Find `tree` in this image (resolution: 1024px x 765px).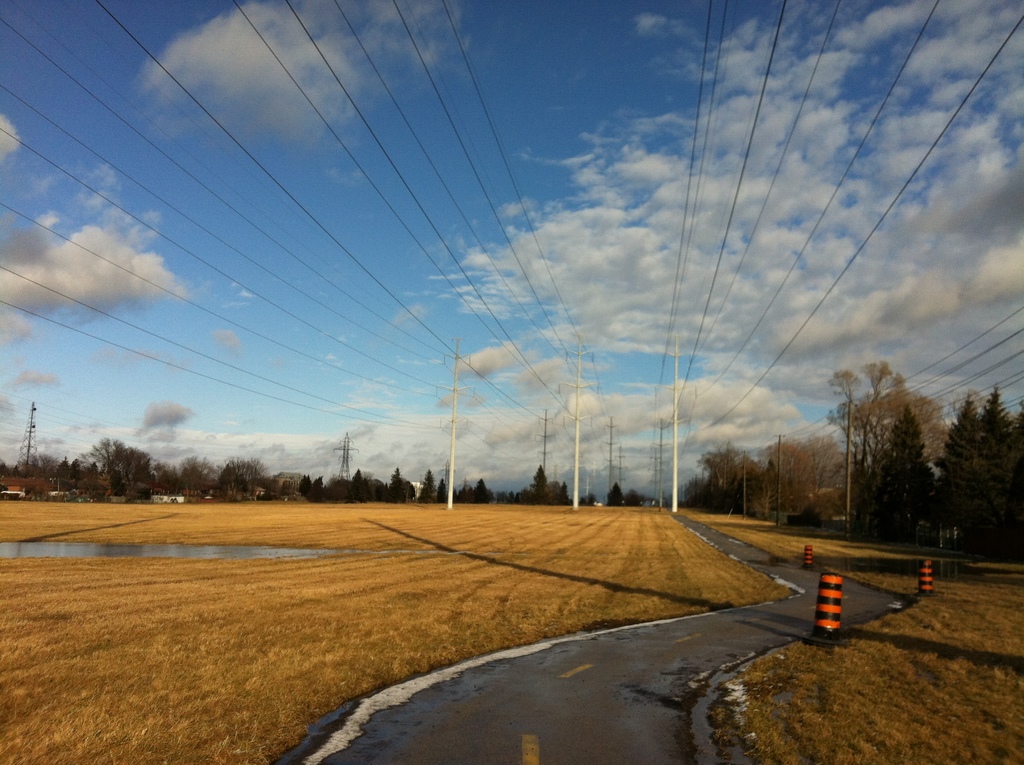
<box>780,424,847,495</box>.
